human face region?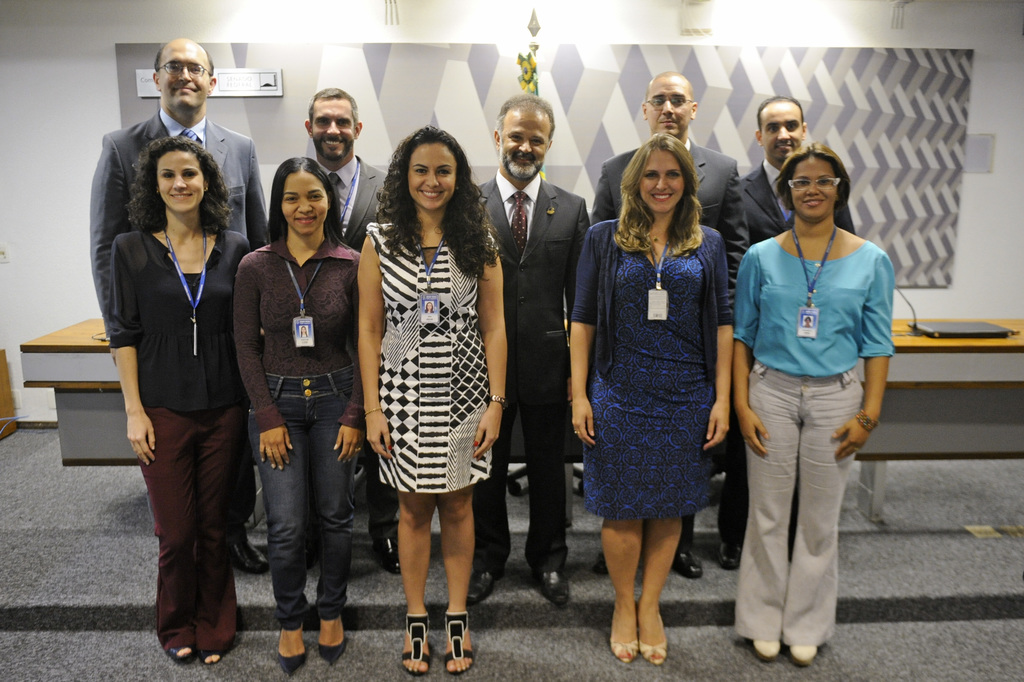
bbox=(407, 142, 457, 213)
